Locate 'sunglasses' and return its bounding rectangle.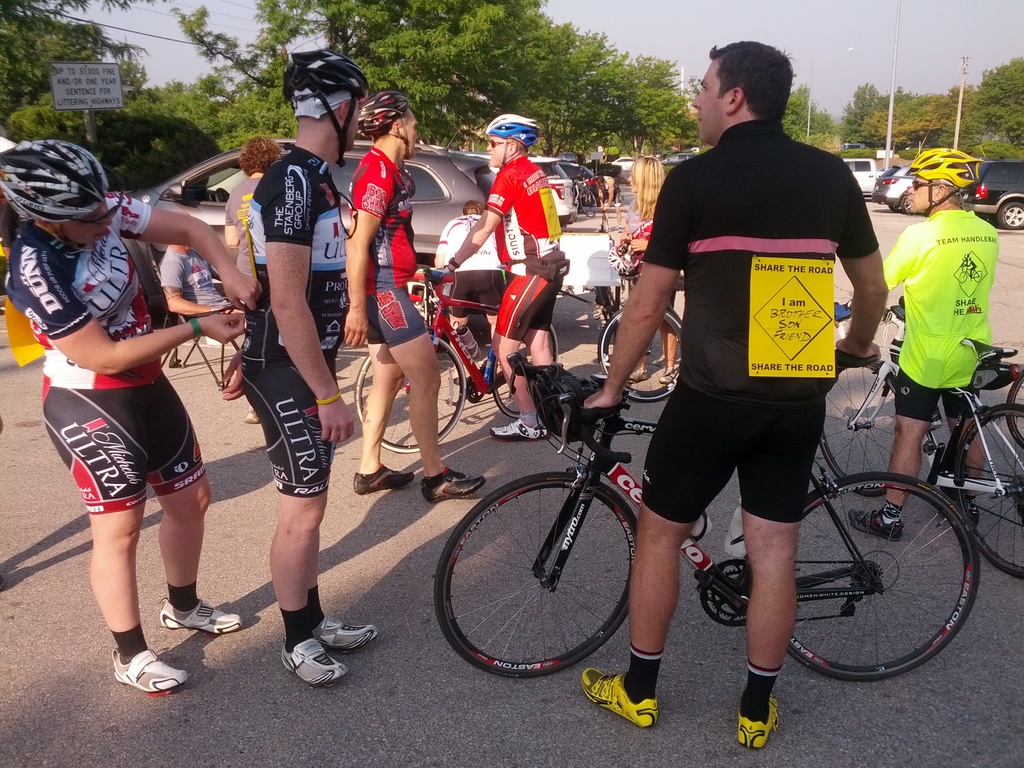
(490, 138, 507, 147).
